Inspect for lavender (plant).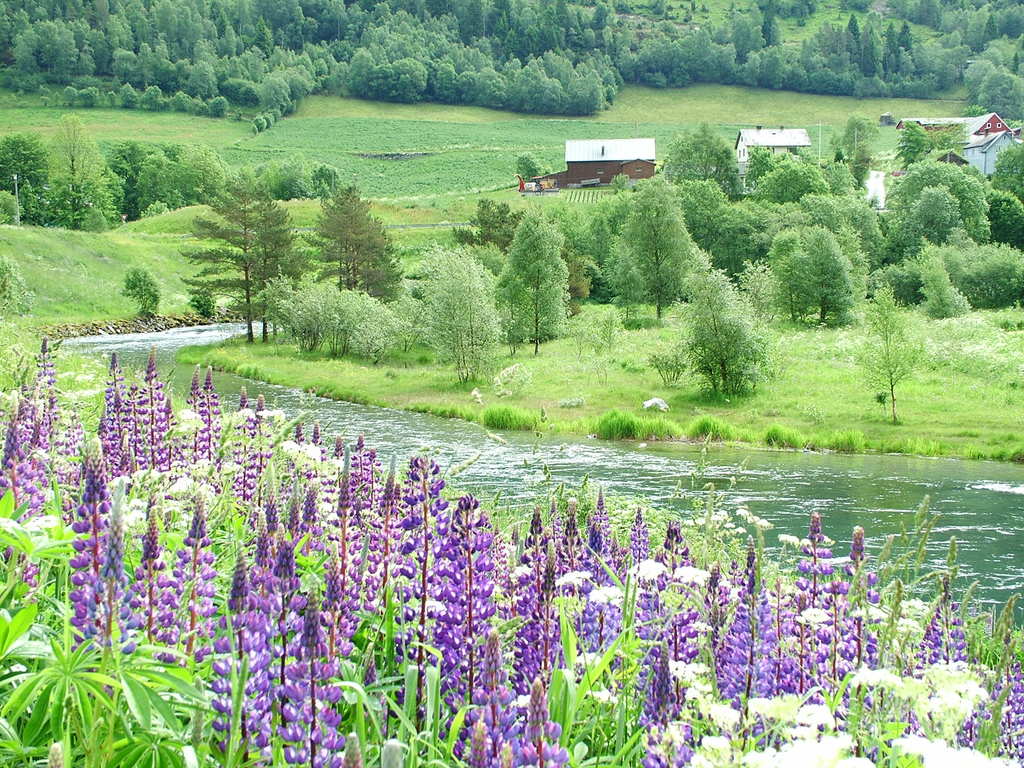
Inspection: [x1=428, y1=493, x2=500, y2=712].
